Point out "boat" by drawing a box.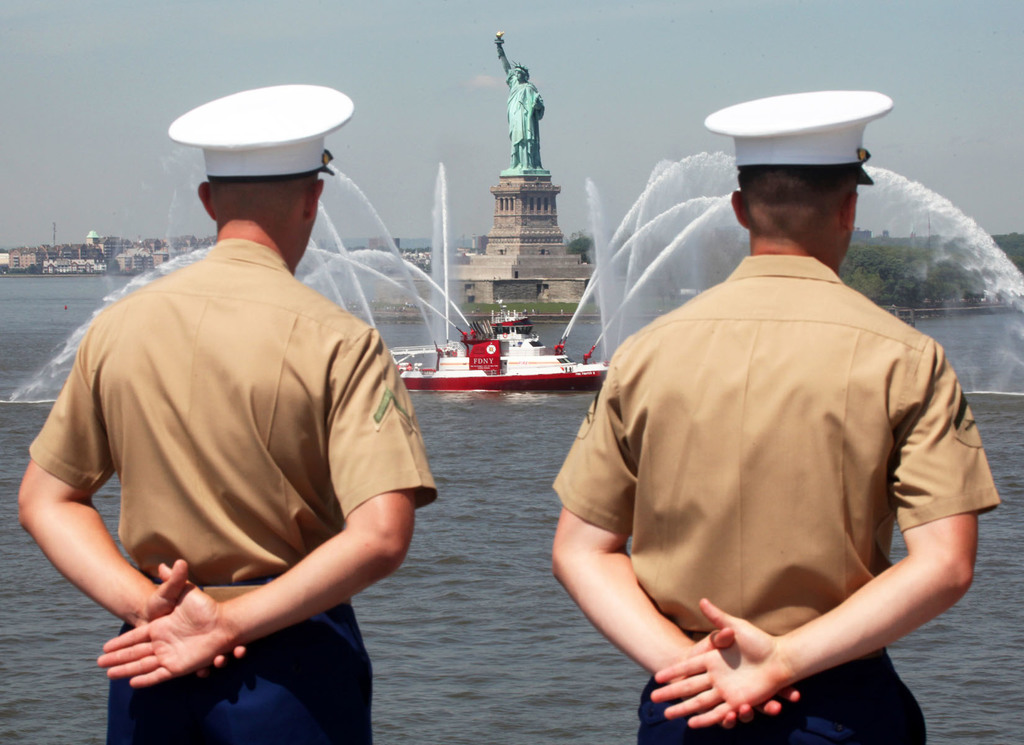
pyautogui.locateOnScreen(384, 304, 616, 393).
